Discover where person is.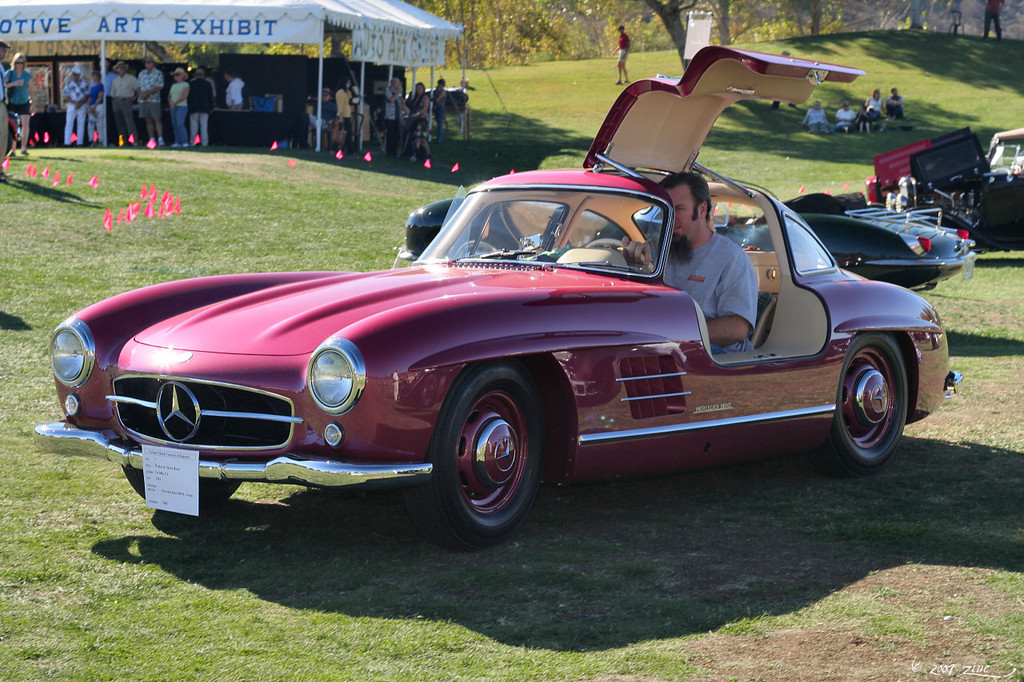
Discovered at <box>804,98,836,135</box>.
